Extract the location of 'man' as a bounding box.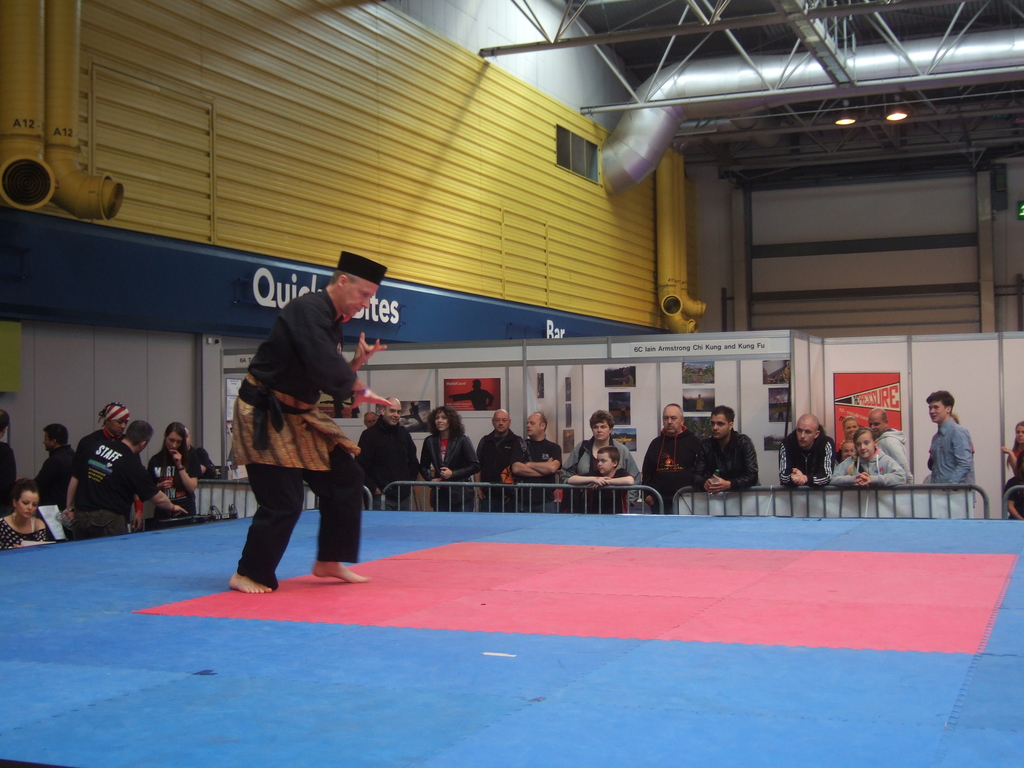
bbox=[36, 417, 76, 511].
